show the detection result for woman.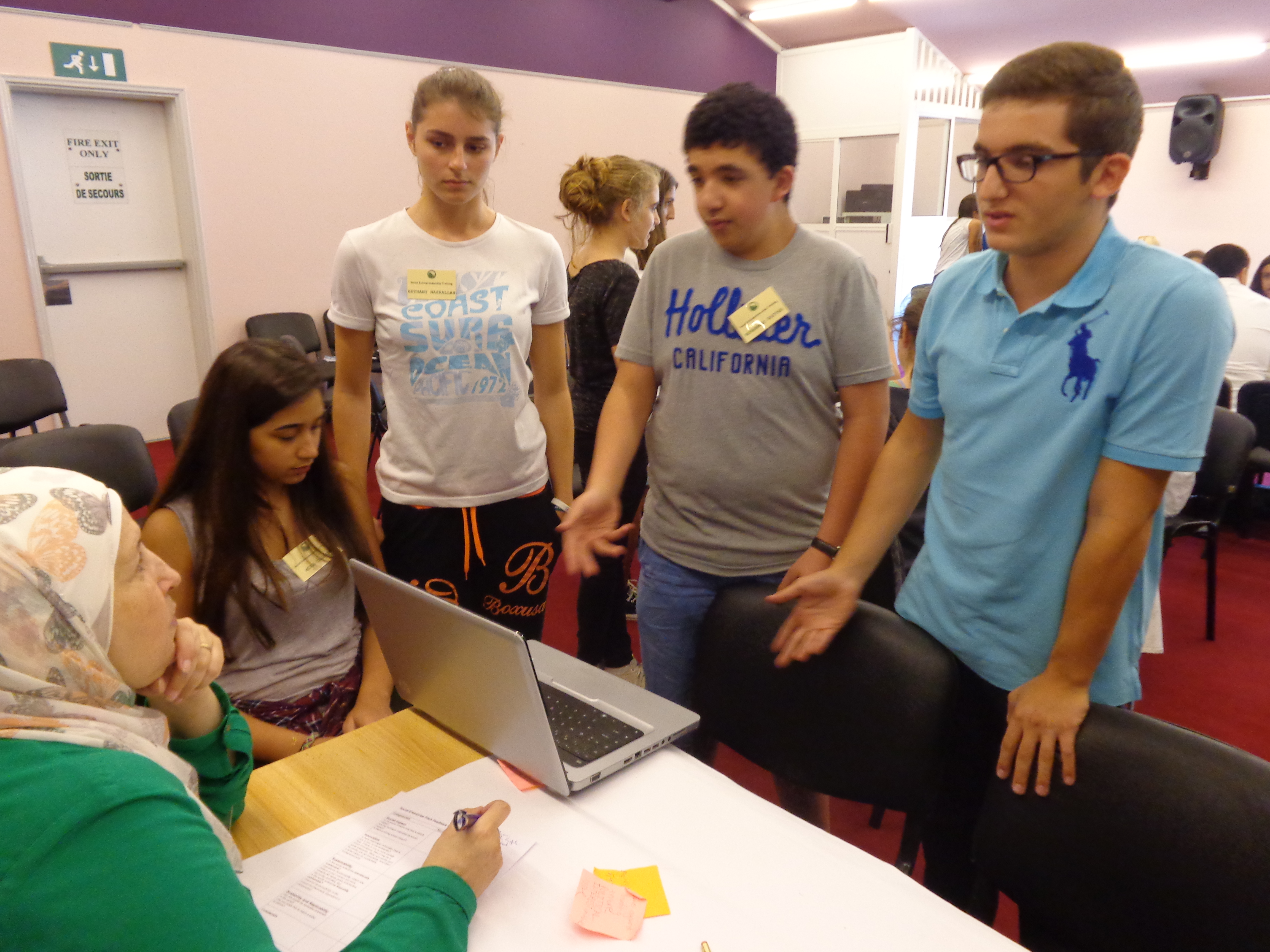
rect(154, 40, 183, 189).
